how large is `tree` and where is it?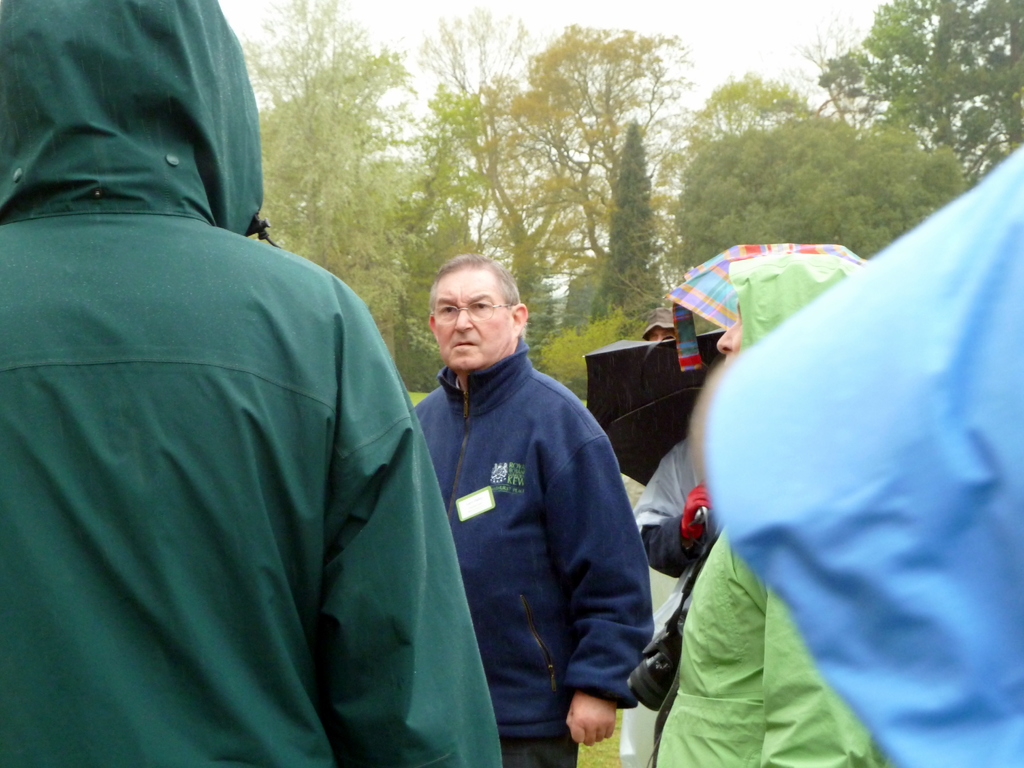
Bounding box: (671, 103, 972, 301).
